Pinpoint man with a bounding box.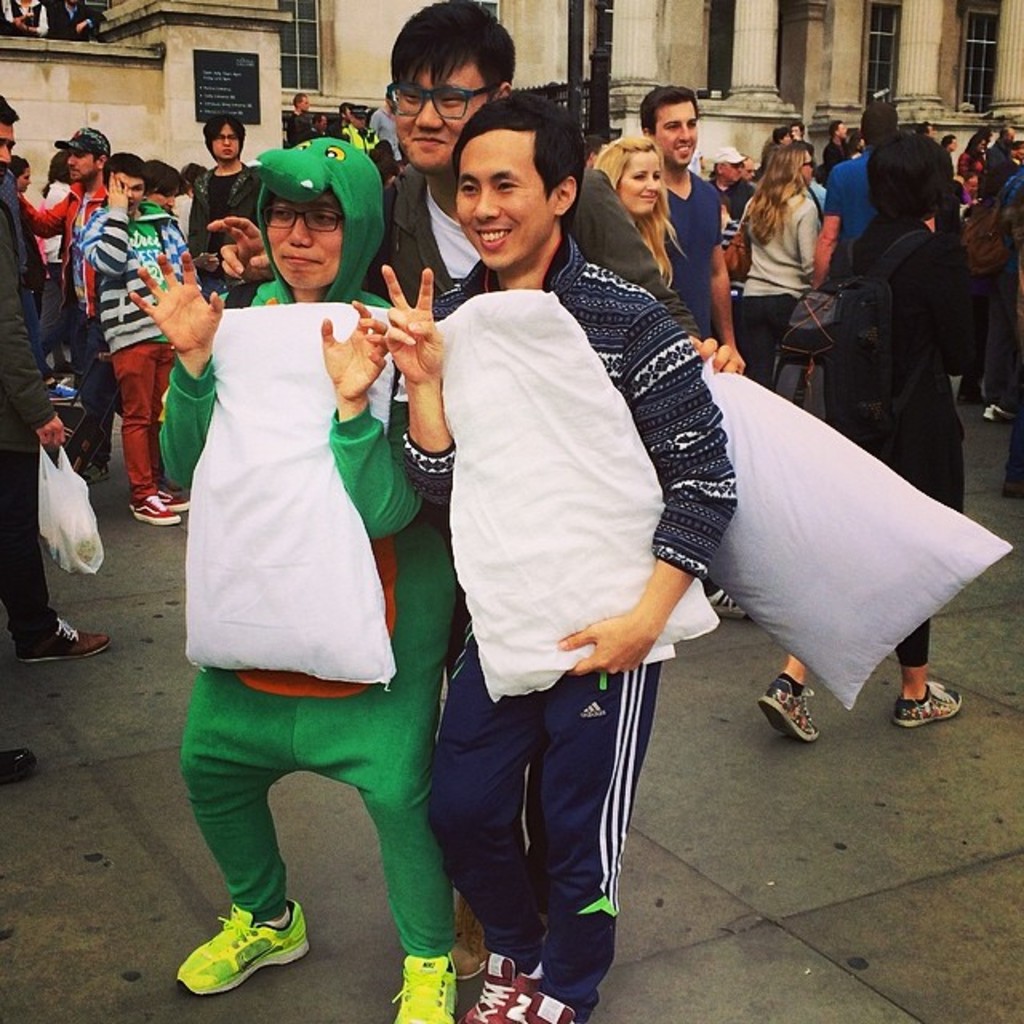
206, 0, 749, 979.
